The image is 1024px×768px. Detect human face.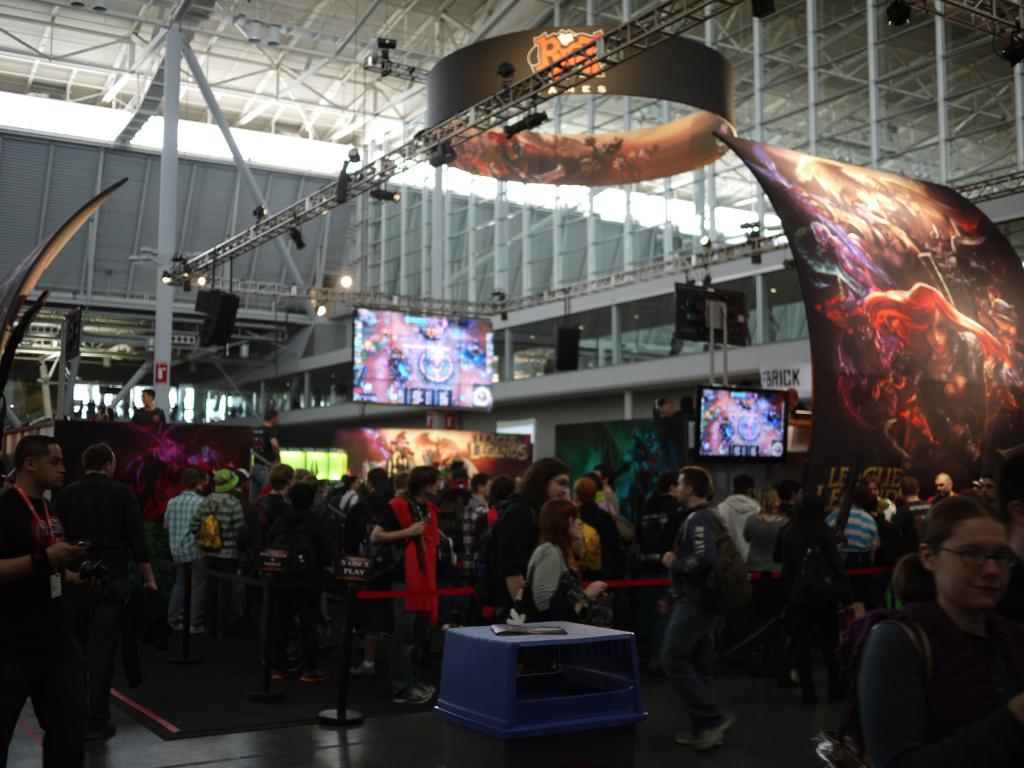
Detection: x1=930 y1=468 x2=956 y2=504.
